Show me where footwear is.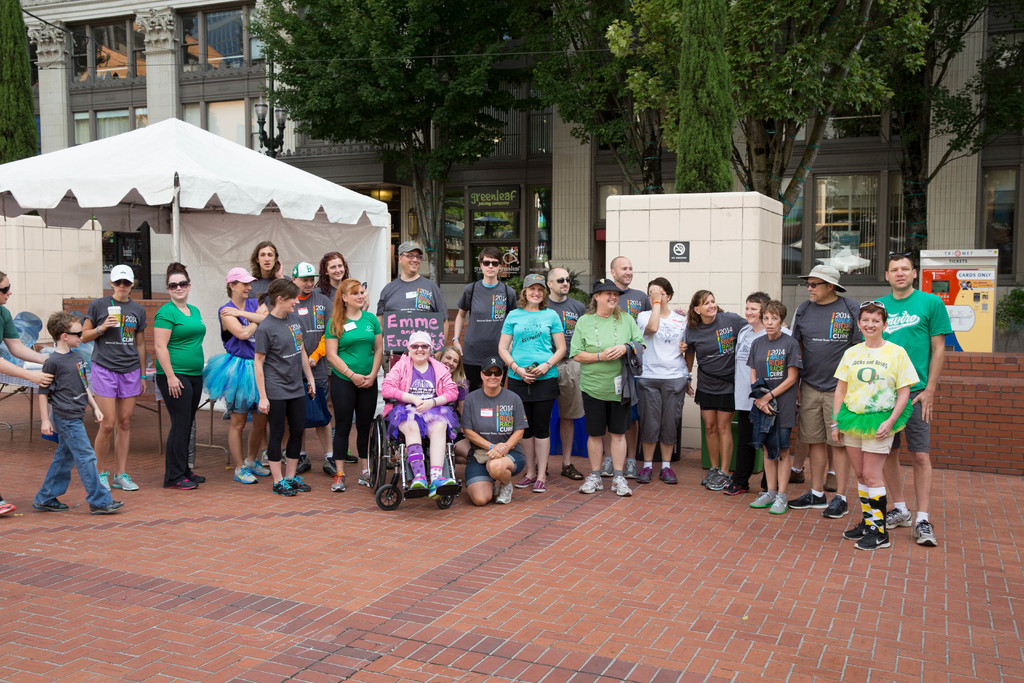
footwear is at (519, 466, 536, 486).
